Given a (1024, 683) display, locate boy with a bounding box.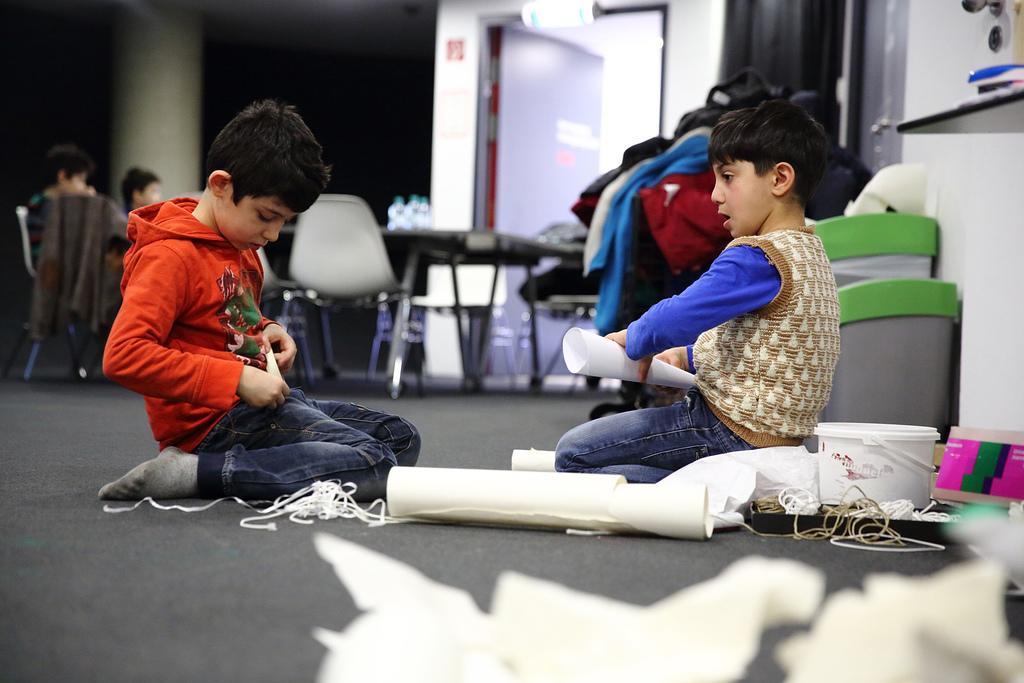
Located: [95, 100, 422, 502].
